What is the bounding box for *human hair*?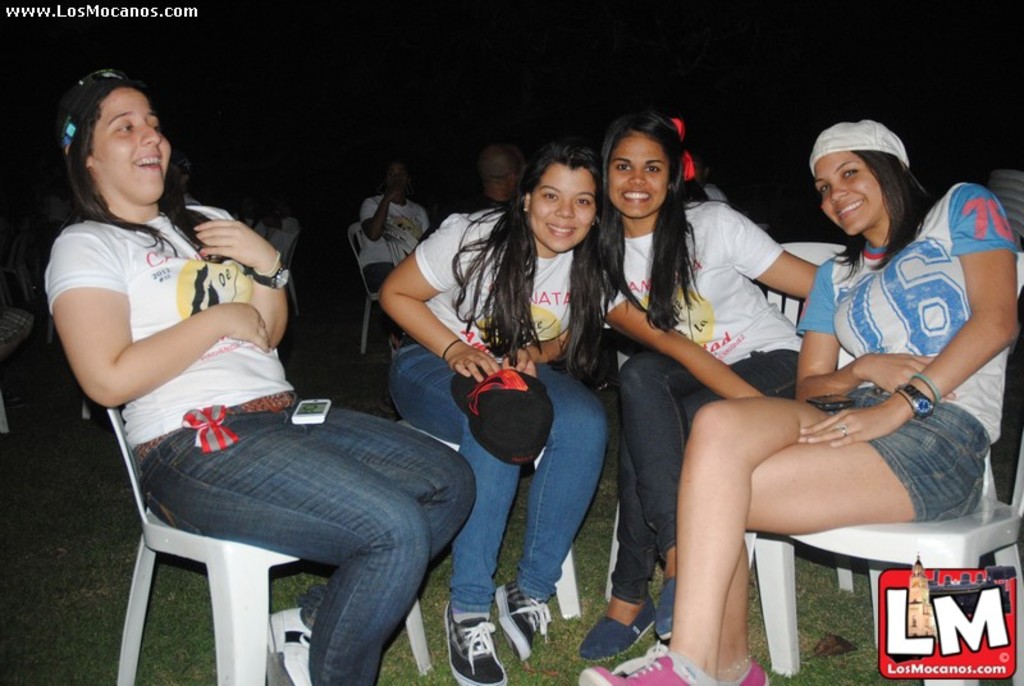
left=829, top=152, right=941, bottom=287.
